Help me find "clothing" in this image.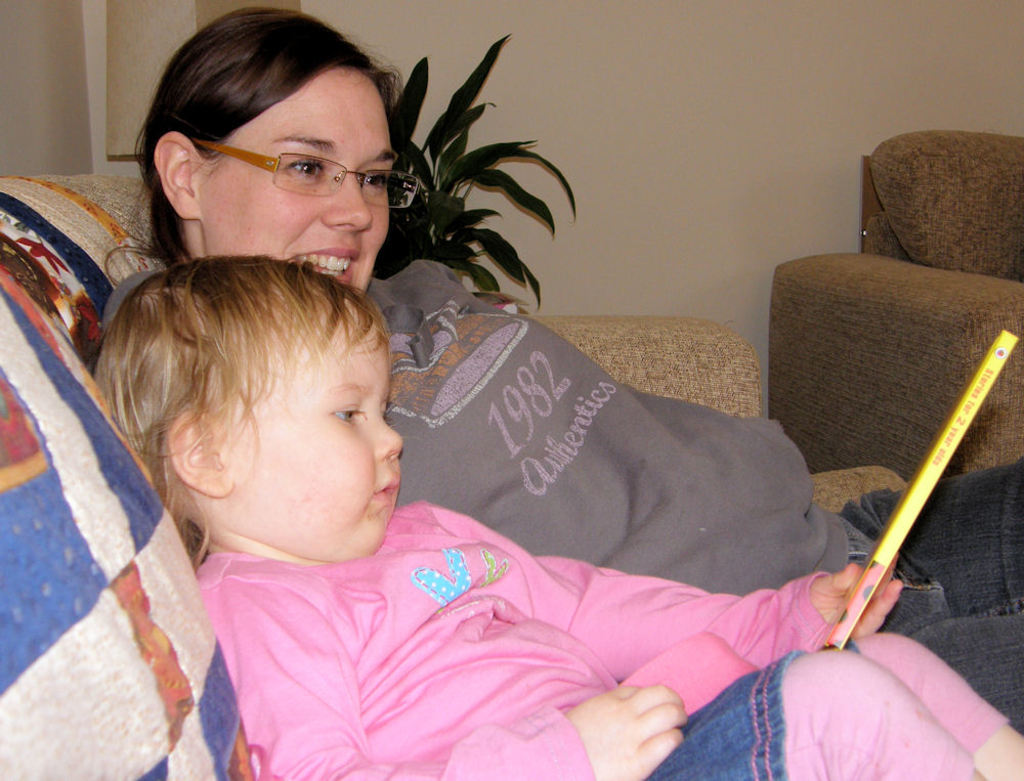
Found it: (195, 494, 1011, 780).
